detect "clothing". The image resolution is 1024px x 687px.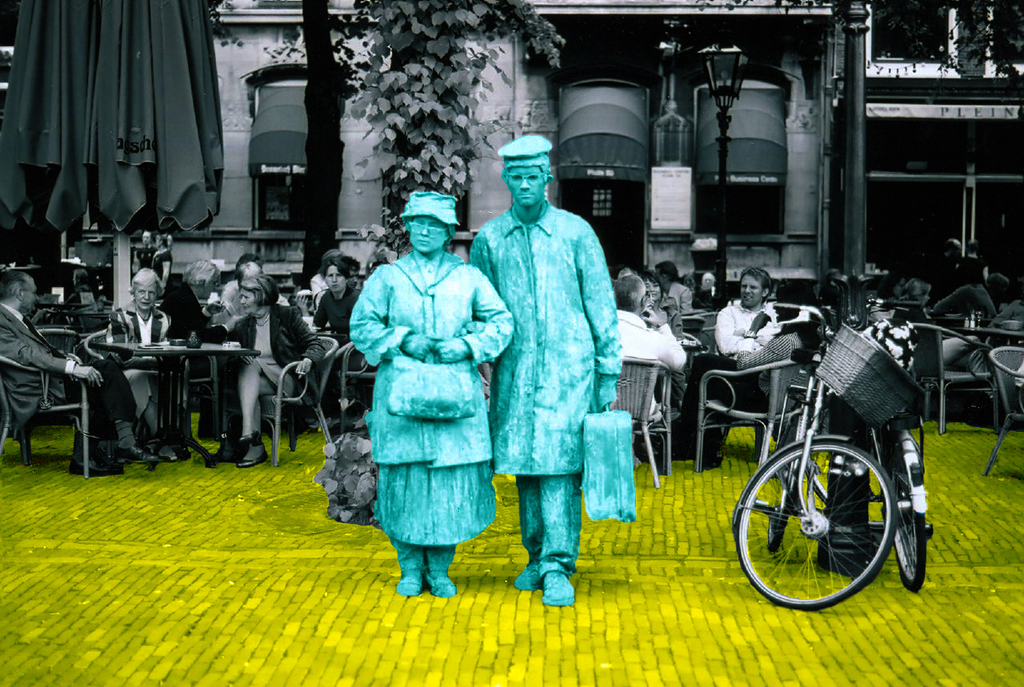
region(318, 276, 372, 404).
